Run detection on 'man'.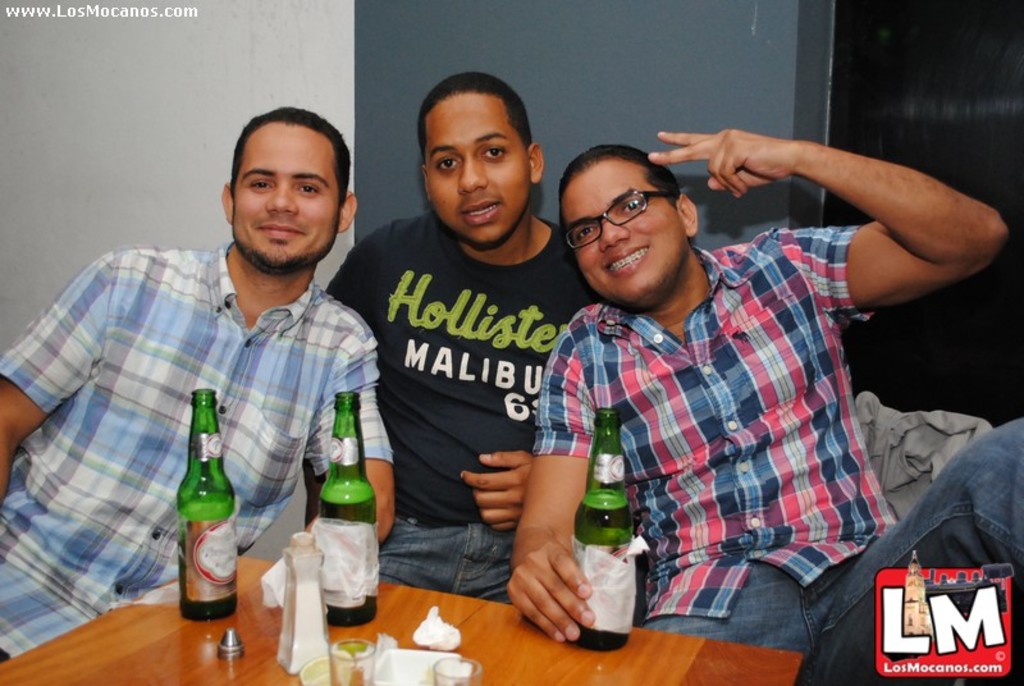
Result: crop(316, 70, 614, 604).
